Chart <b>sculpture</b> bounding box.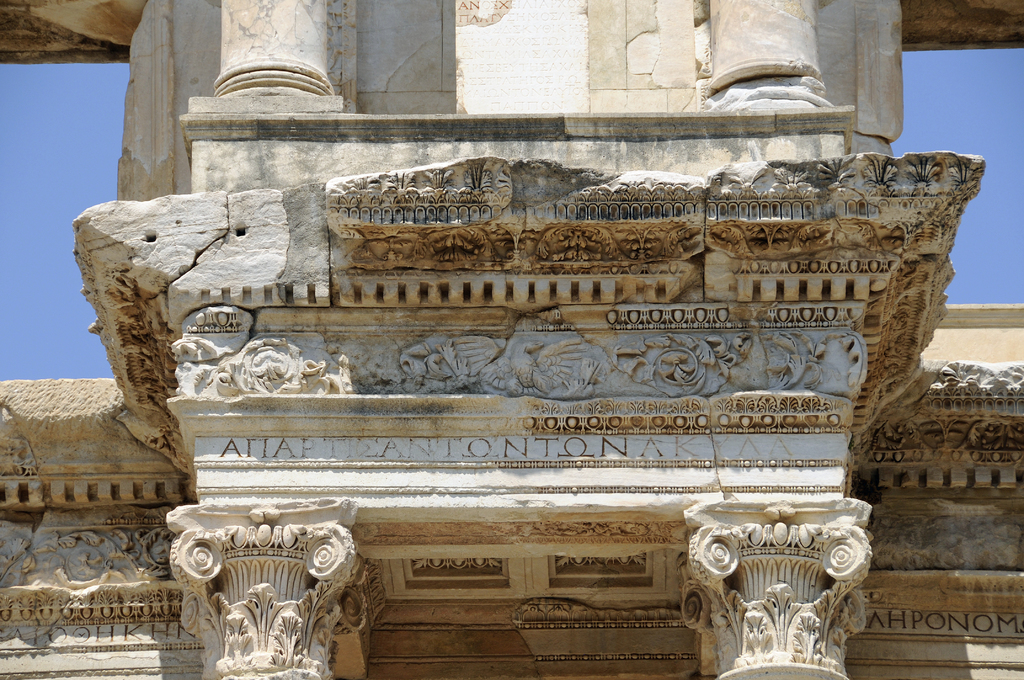
Charted: (803, 327, 870, 393).
